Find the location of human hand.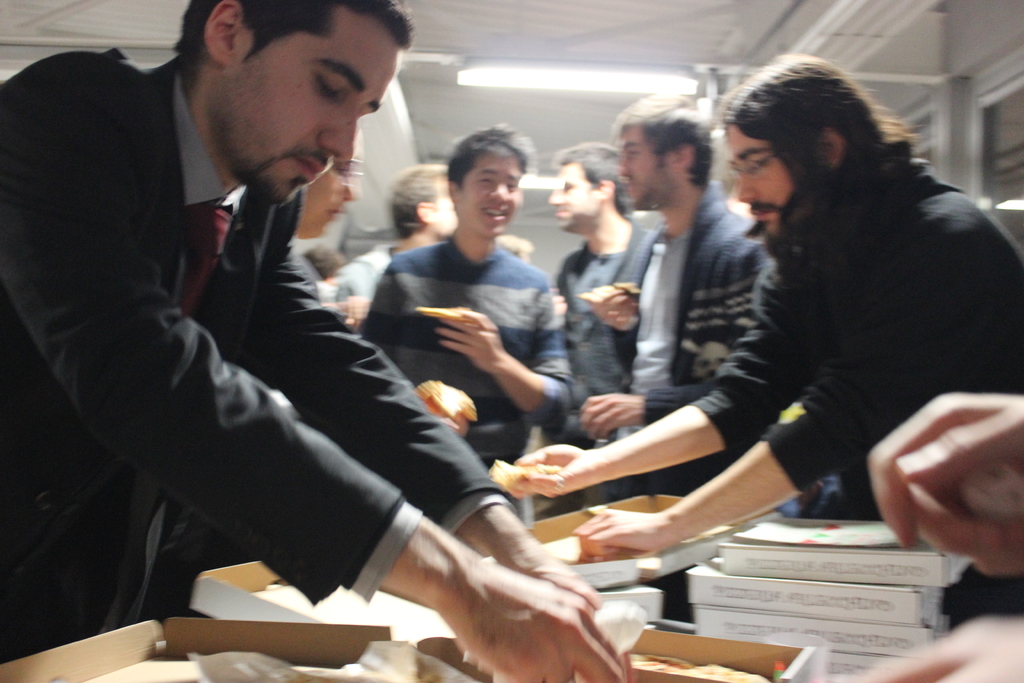
Location: [x1=859, y1=613, x2=1023, y2=682].
